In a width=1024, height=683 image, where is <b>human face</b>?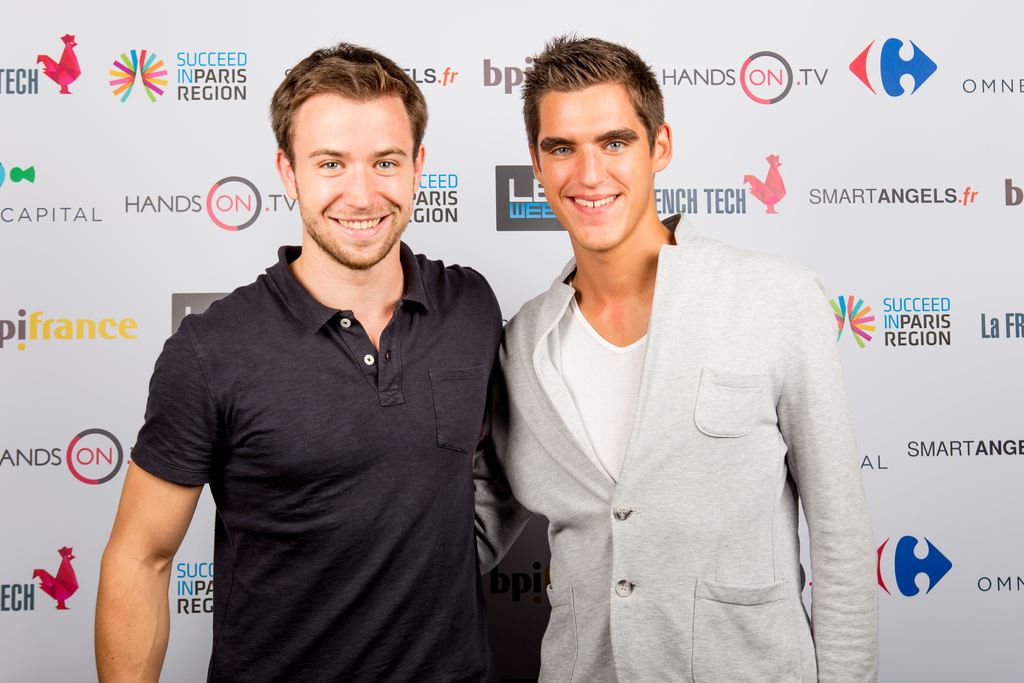
[left=543, top=91, right=649, bottom=245].
